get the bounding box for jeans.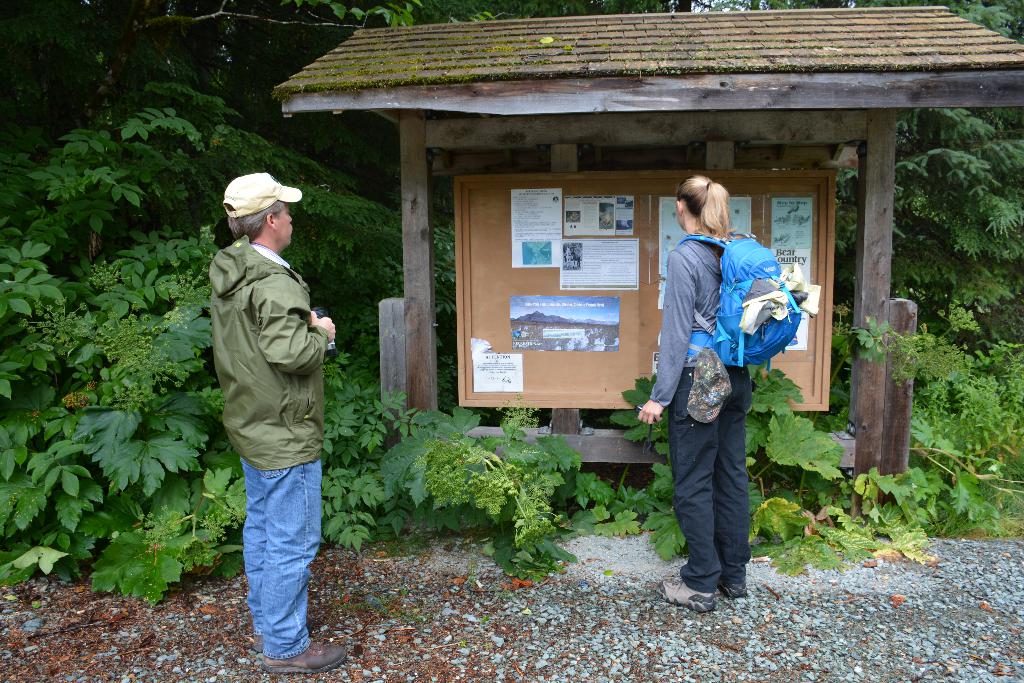
bbox=[668, 370, 748, 588].
